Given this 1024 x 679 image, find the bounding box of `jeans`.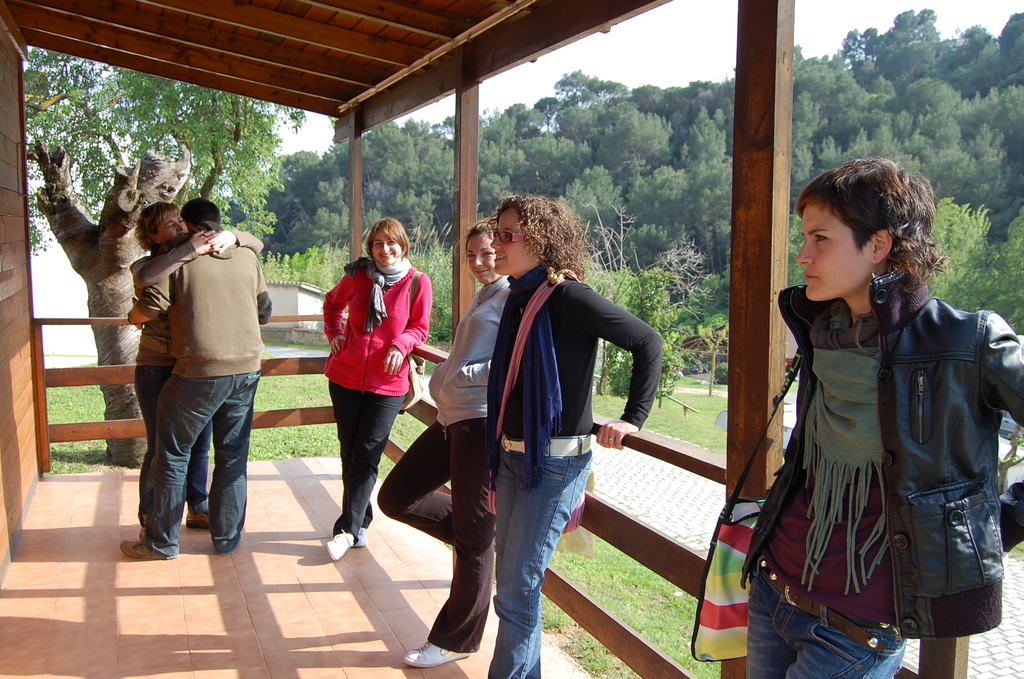
select_region(491, 433, 592, 678).
